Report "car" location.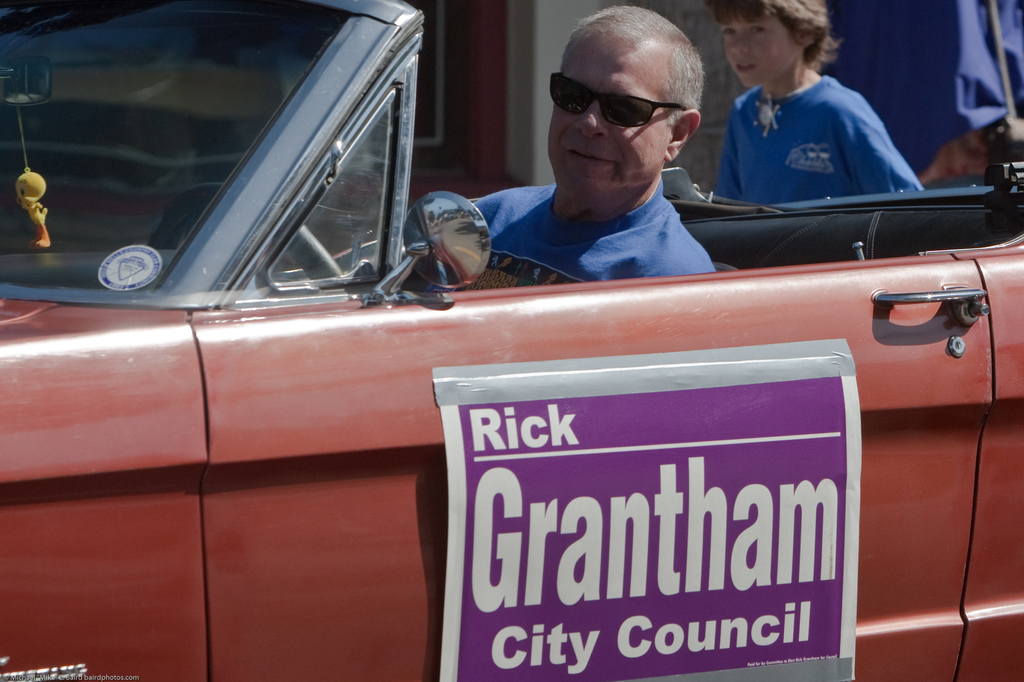
Report: crop(0, 4, 1023, 679).
